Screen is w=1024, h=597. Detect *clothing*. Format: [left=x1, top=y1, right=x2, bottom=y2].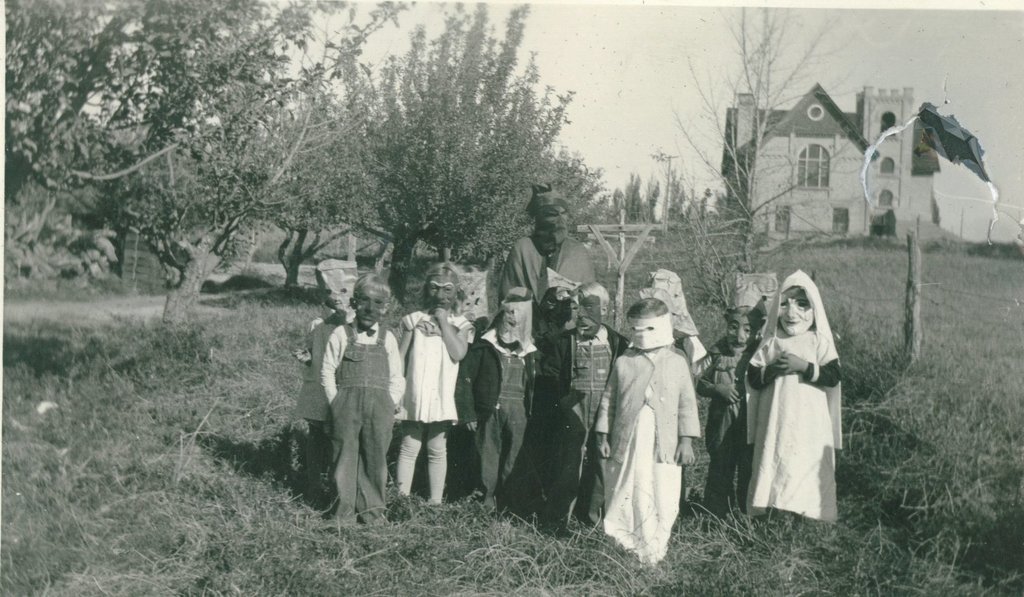
[left=399, top=300, right=483, bottom=507].
